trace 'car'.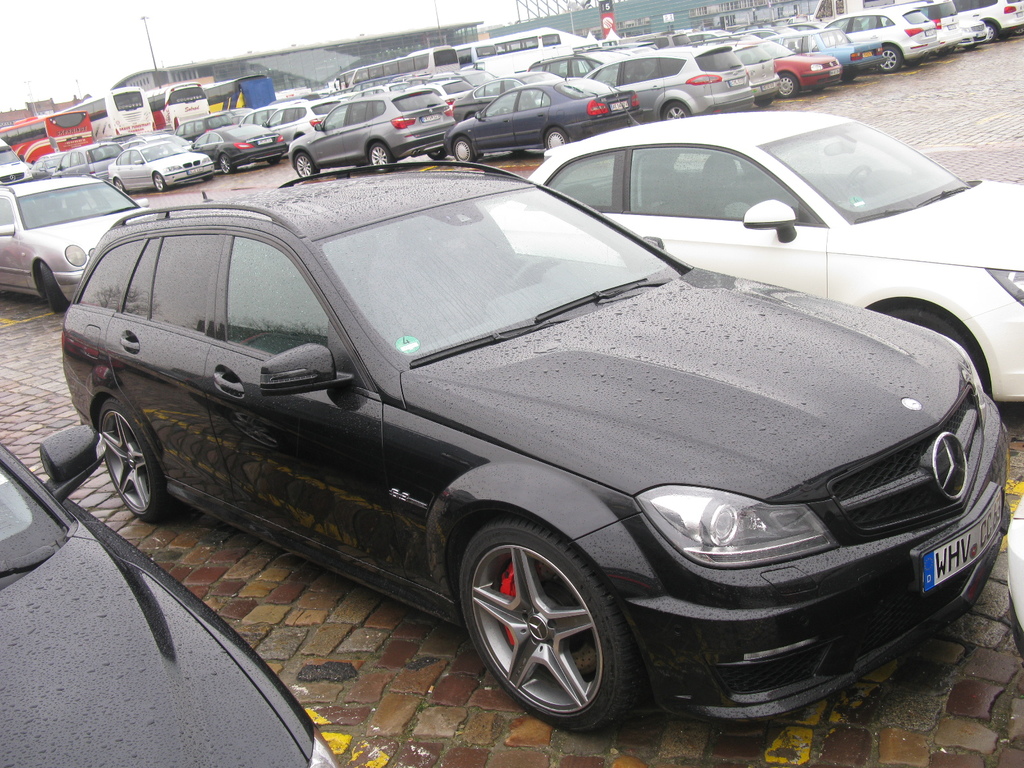
Traced to l=588, t=39, r=755, b=121.
